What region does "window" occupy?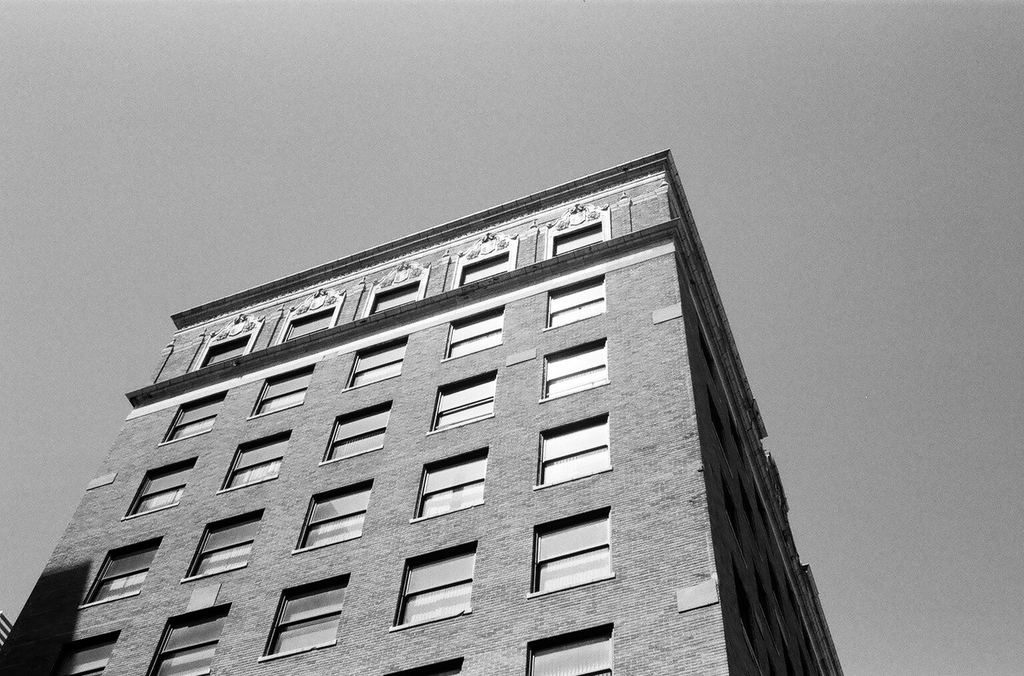
crop(342, 331, 412, 385).
